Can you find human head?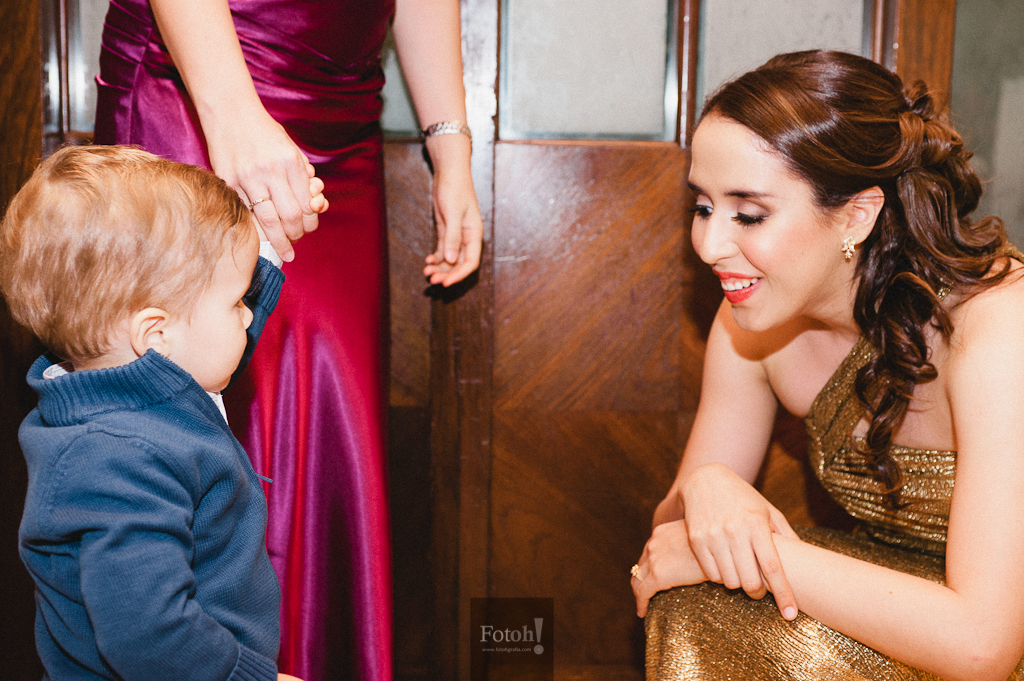
Yes, bounding box: 688, 50, 922, 330.
